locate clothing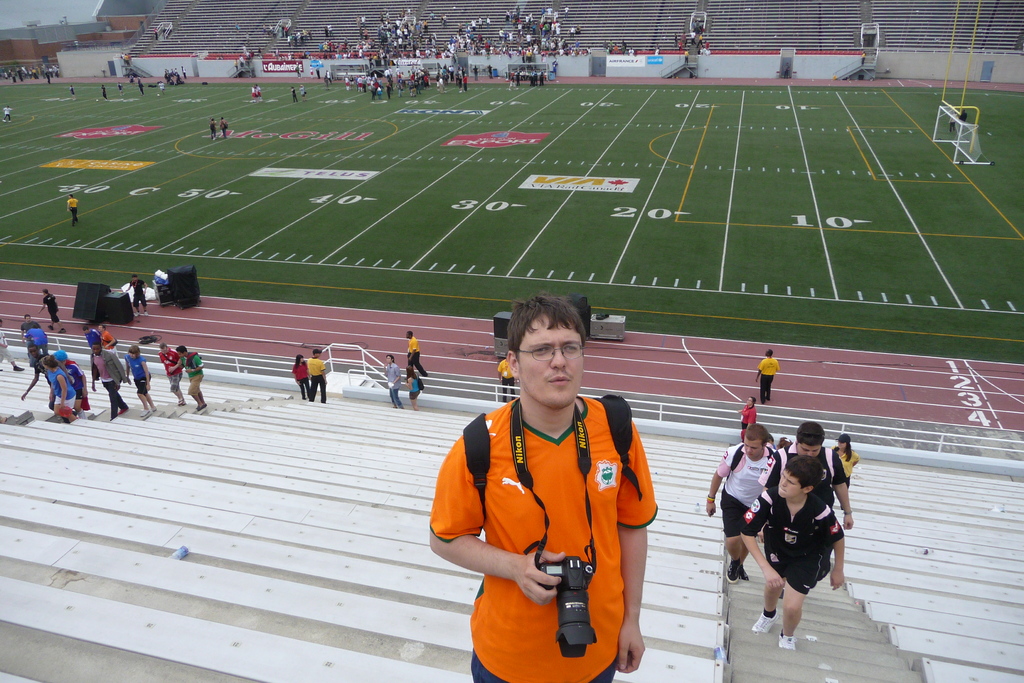
(721,443,768,513)
